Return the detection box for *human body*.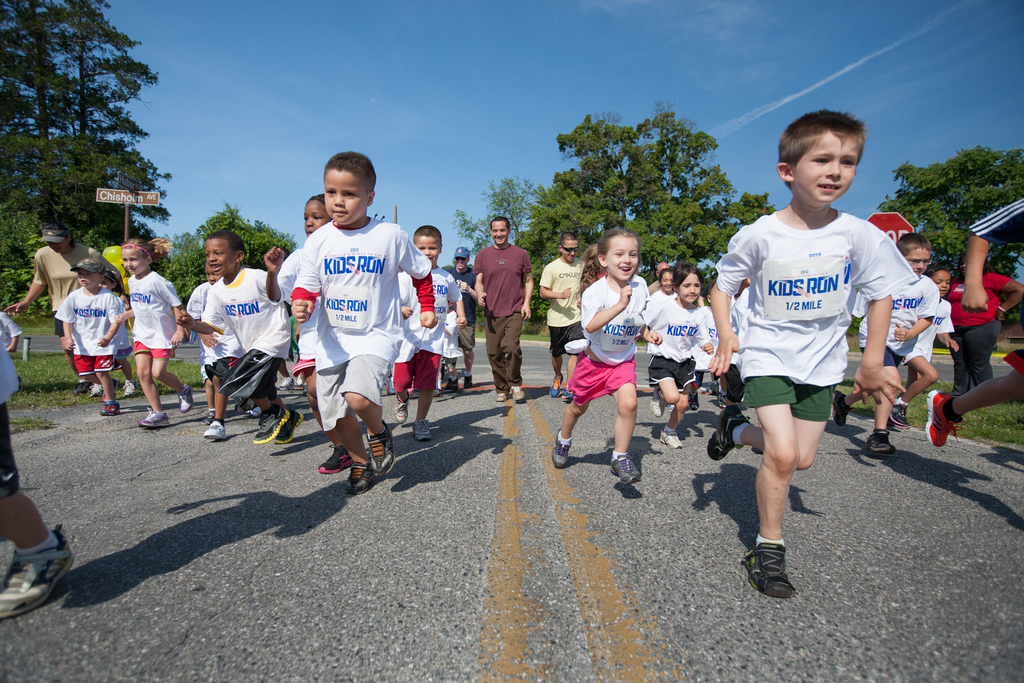
181, 262, 307, 448.
